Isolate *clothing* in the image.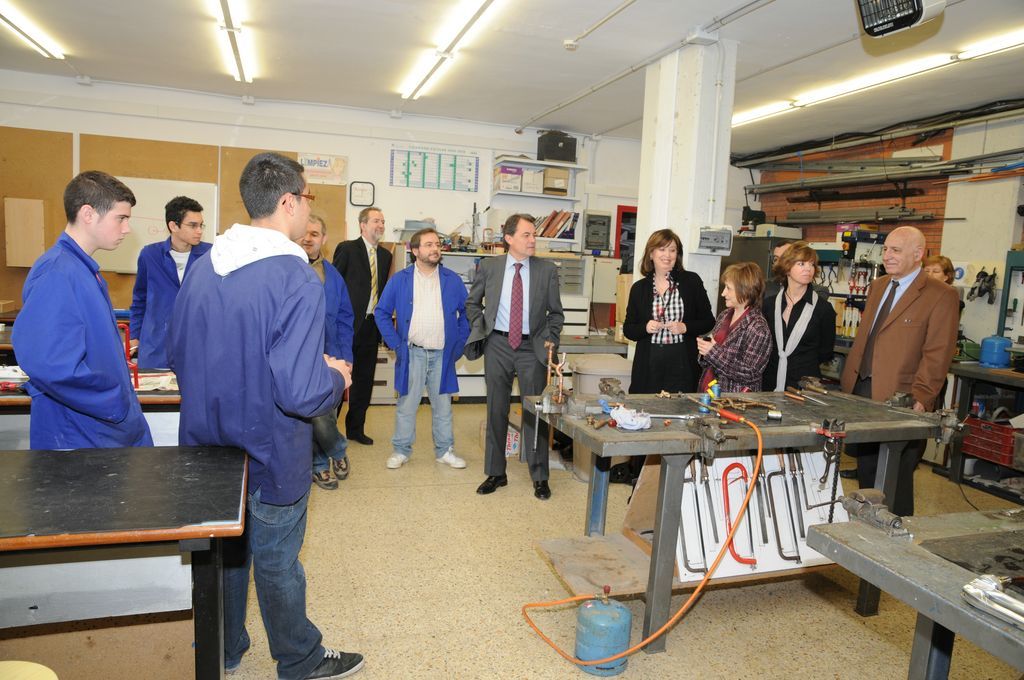
Isolated region: box=[753, 281, 833, 390].
